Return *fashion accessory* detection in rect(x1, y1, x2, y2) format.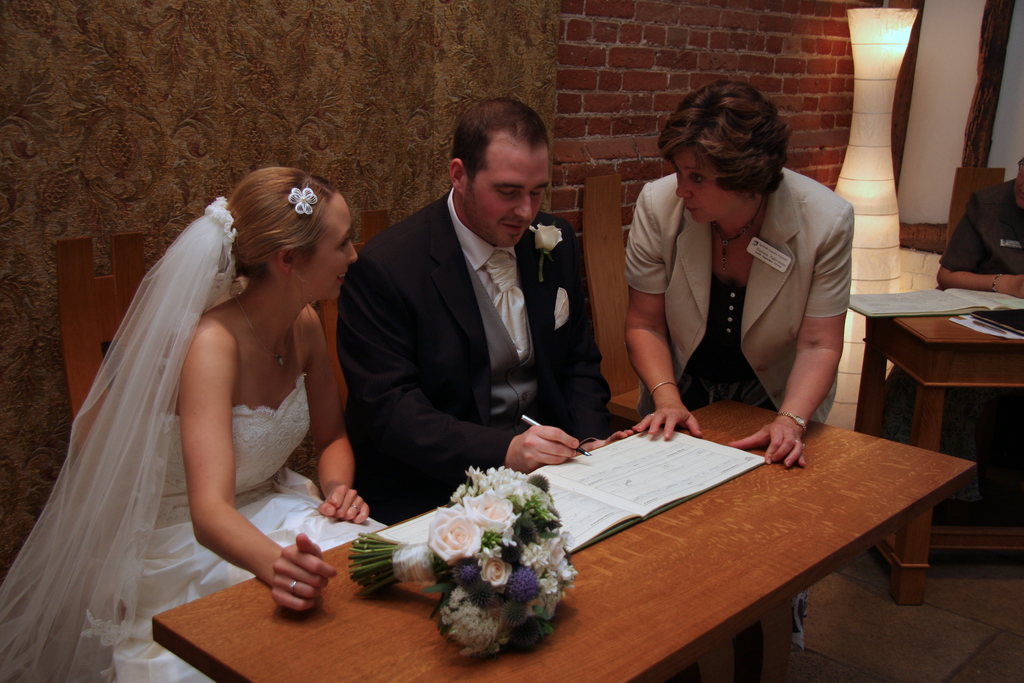
rect(642, 384, 673, 398).
